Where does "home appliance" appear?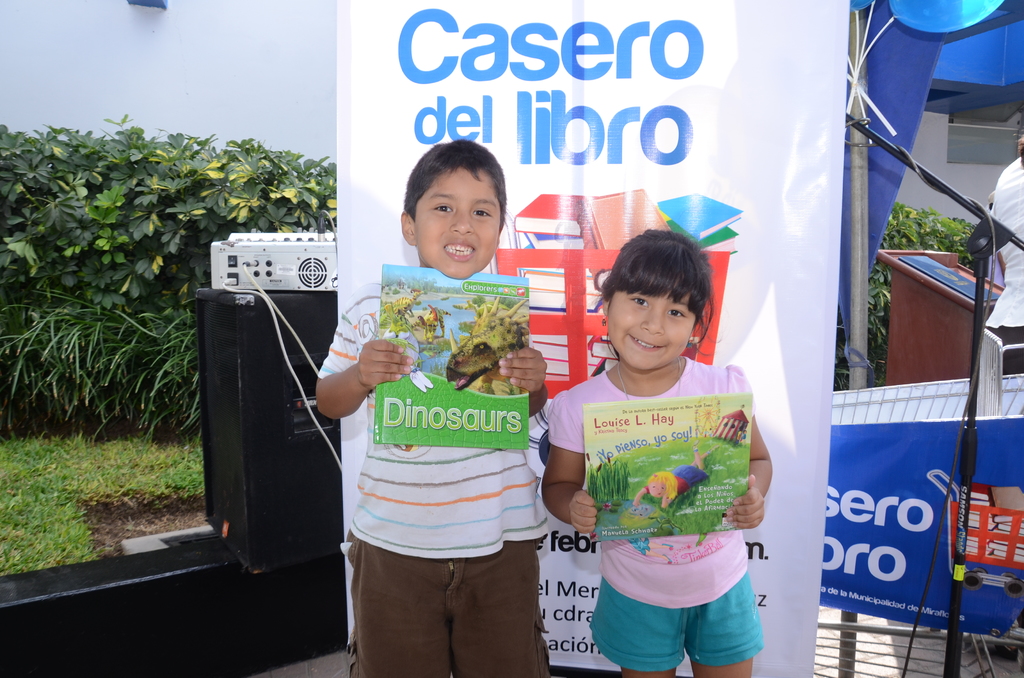
Appears at BBox(209, 230, 337, 293).
